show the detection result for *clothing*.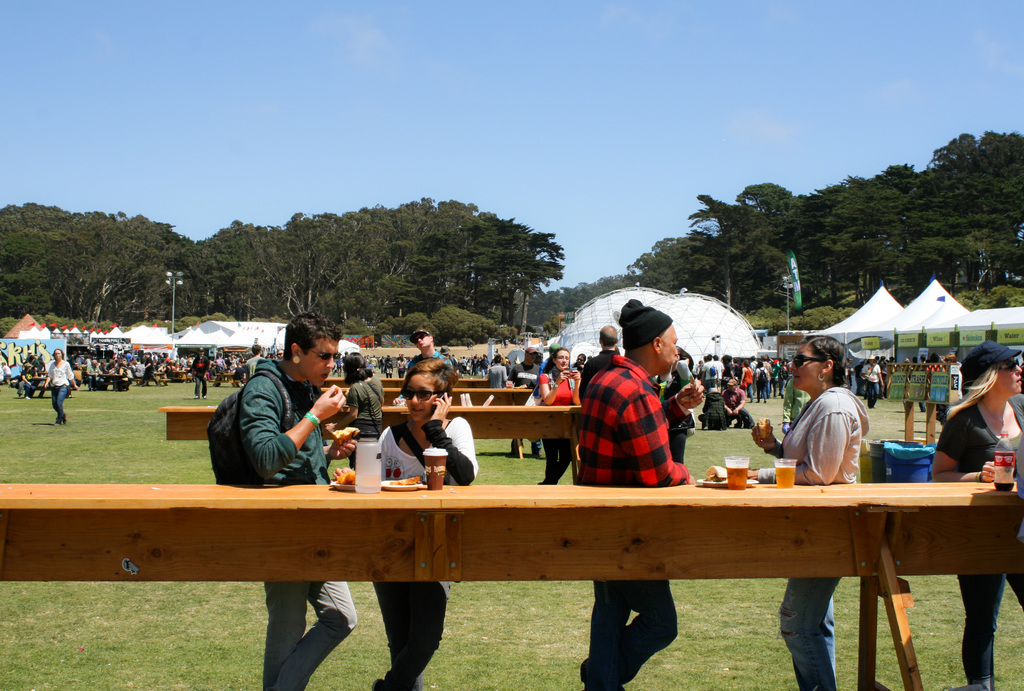
[578, 345, 695, 492].
